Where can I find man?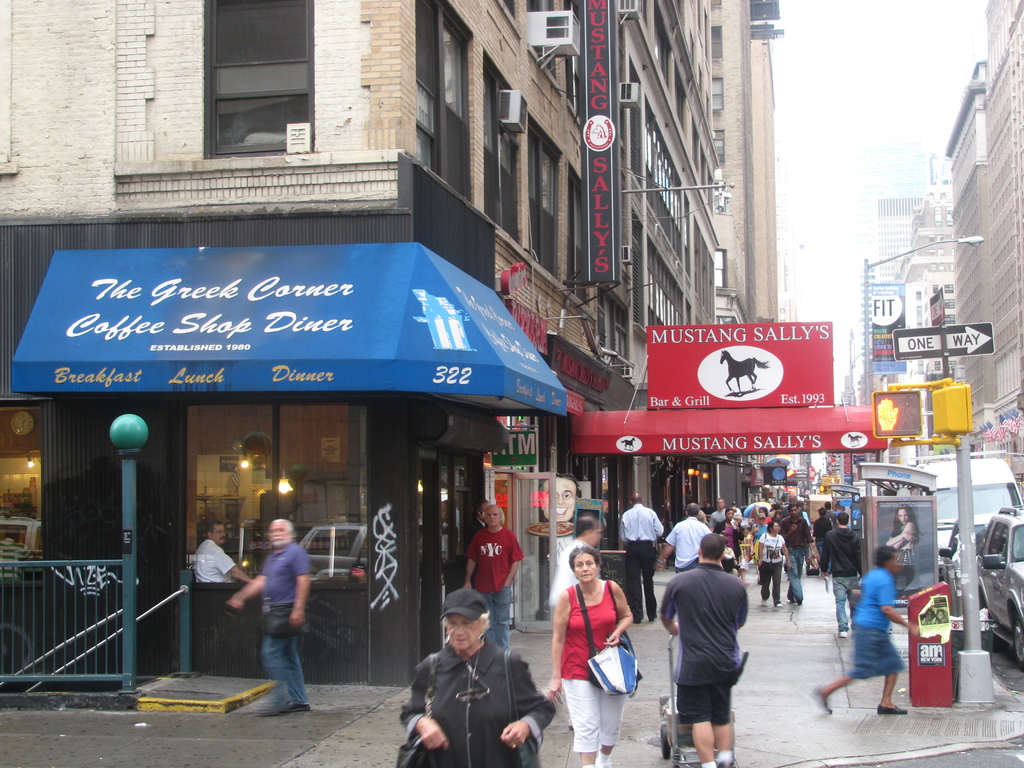
You can find it at bbox=[551, 545, 633, 767].
